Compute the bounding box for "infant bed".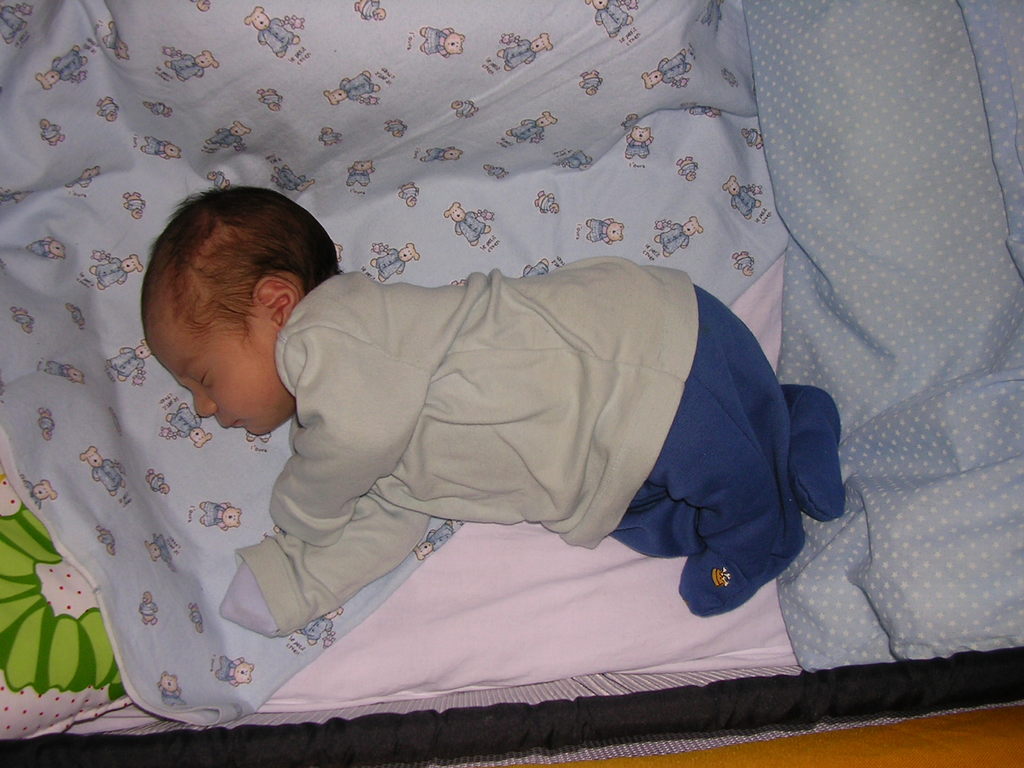
[x1=0, y1=7, x2=1019, y2=767].
